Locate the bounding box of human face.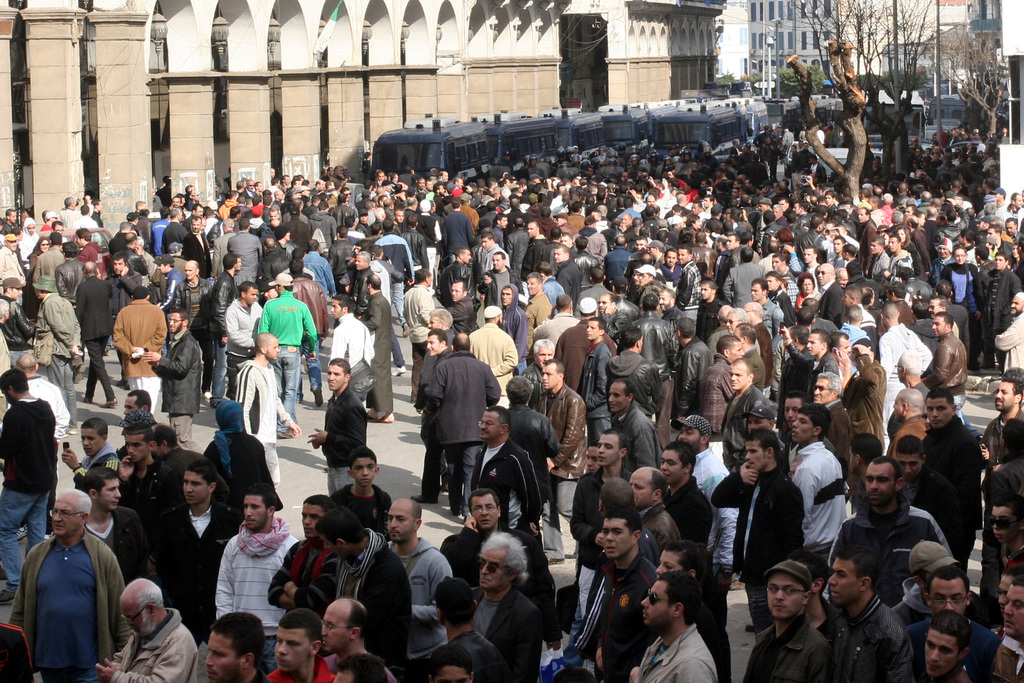
Bounding box: 9,288,23,303.
